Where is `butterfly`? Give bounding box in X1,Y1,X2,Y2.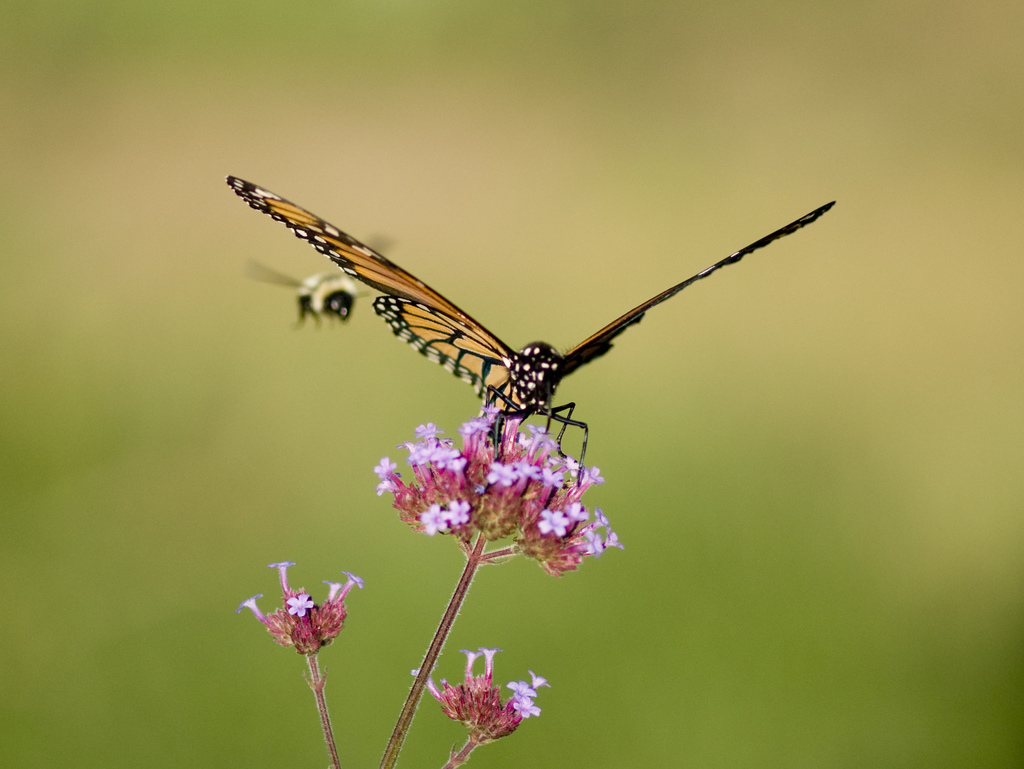
243,248,396,329.
